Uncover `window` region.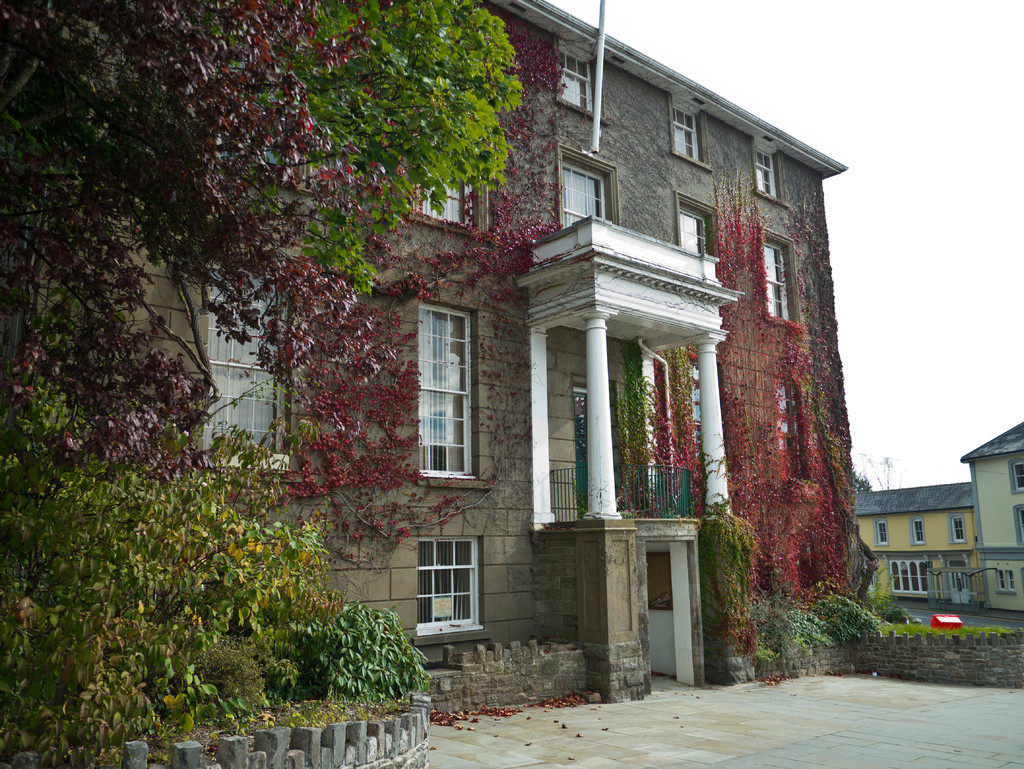
Uncovered: detection(552, 44, 600, 109).
